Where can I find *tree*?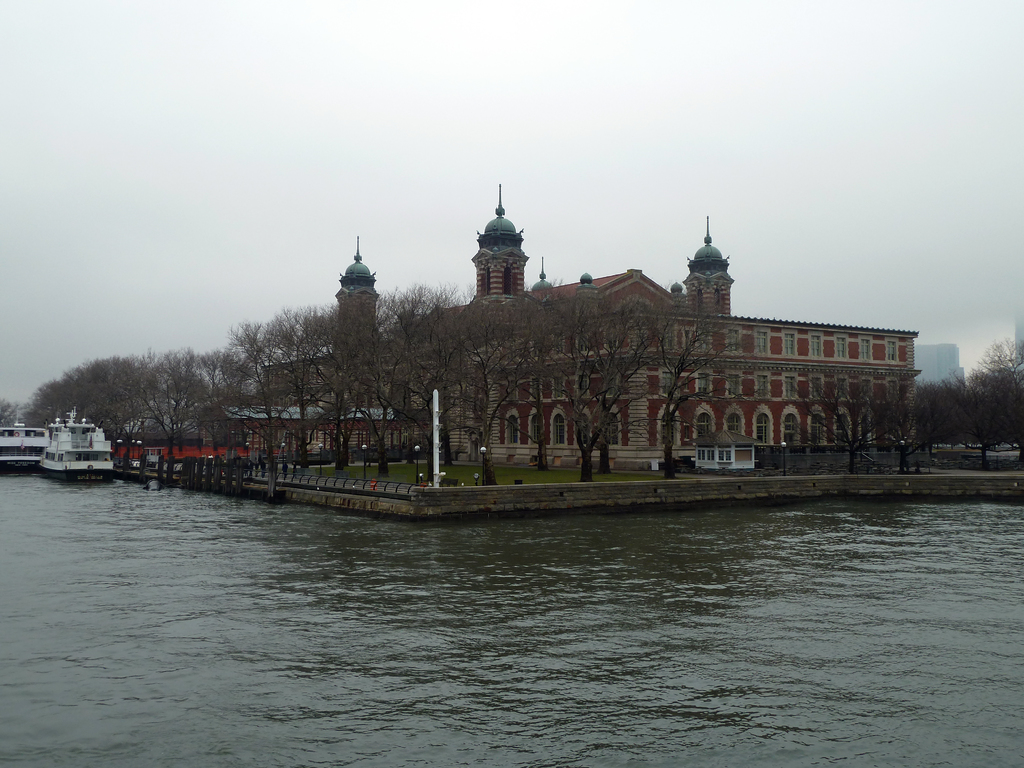
You can find it at {"x1": 460, "y1": 292, "x2": 535, "y2": 488}.
